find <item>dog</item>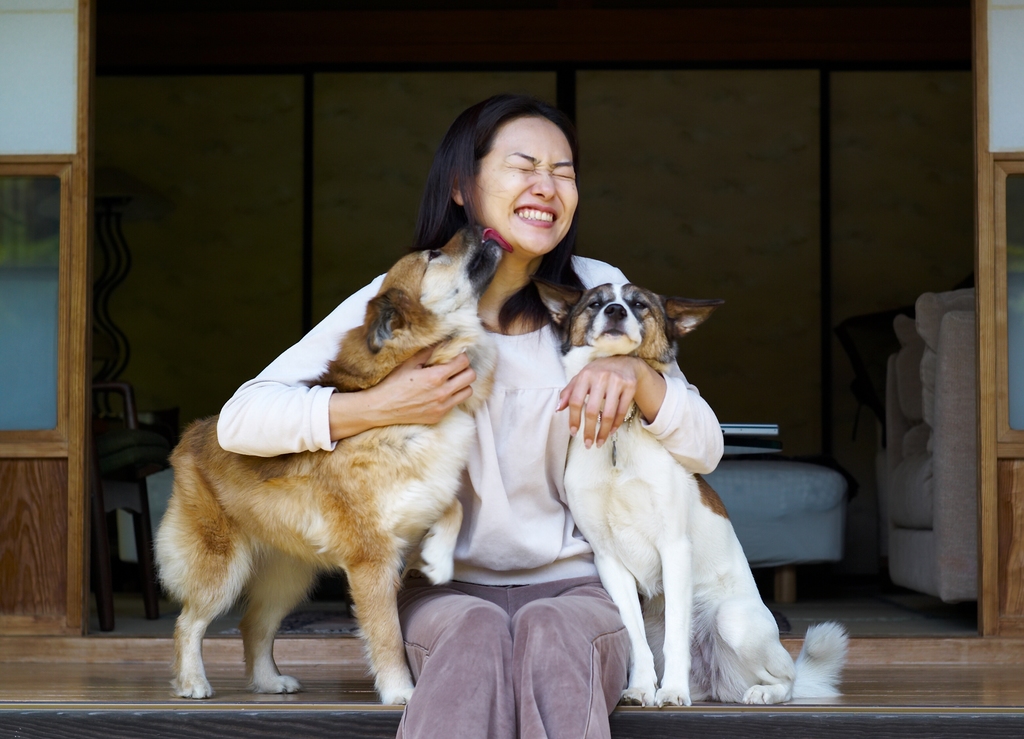
left=152, top=229, right=506, bottom=708
